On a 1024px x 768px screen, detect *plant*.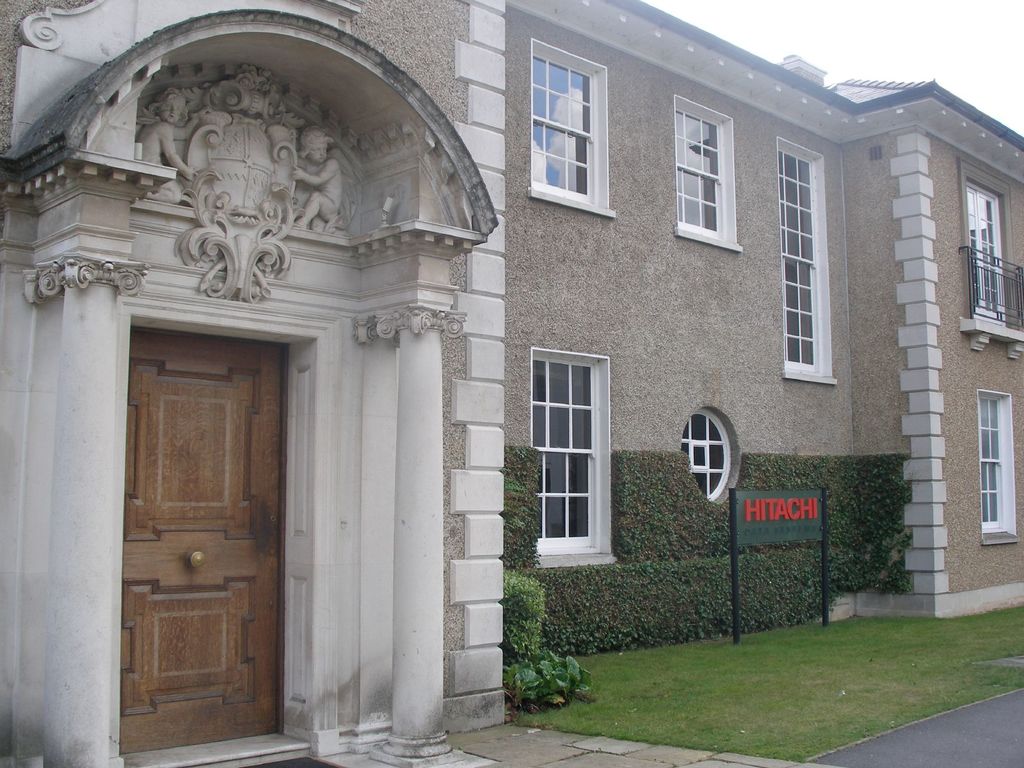
x1=880 y1=563 x2=915 y2=600.
